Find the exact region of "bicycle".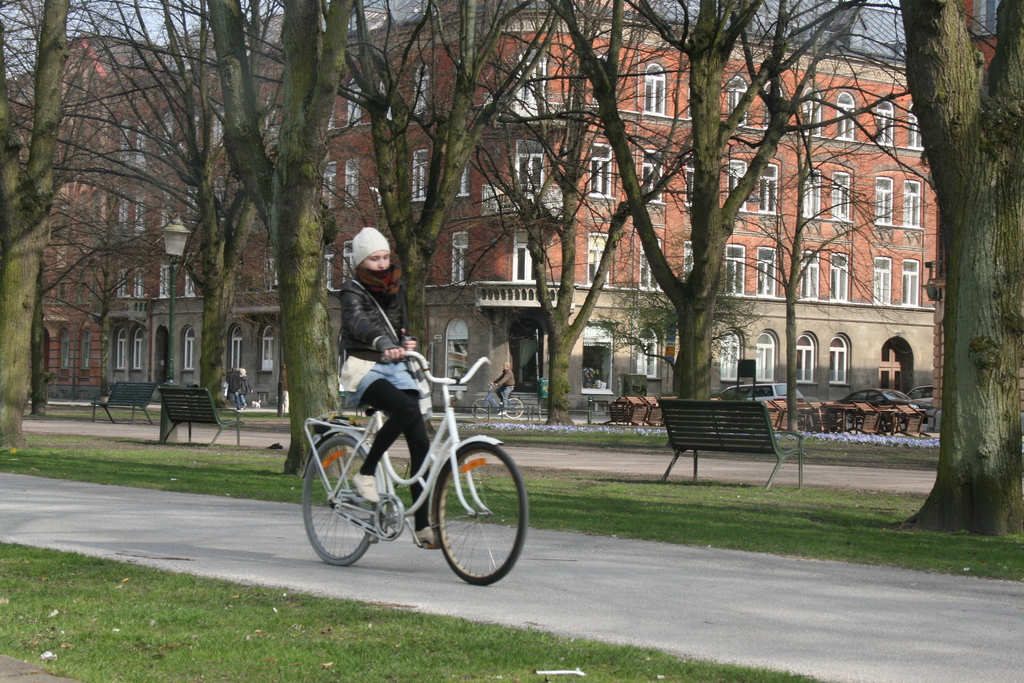
Exact region: [470, 390, 519, 416].
